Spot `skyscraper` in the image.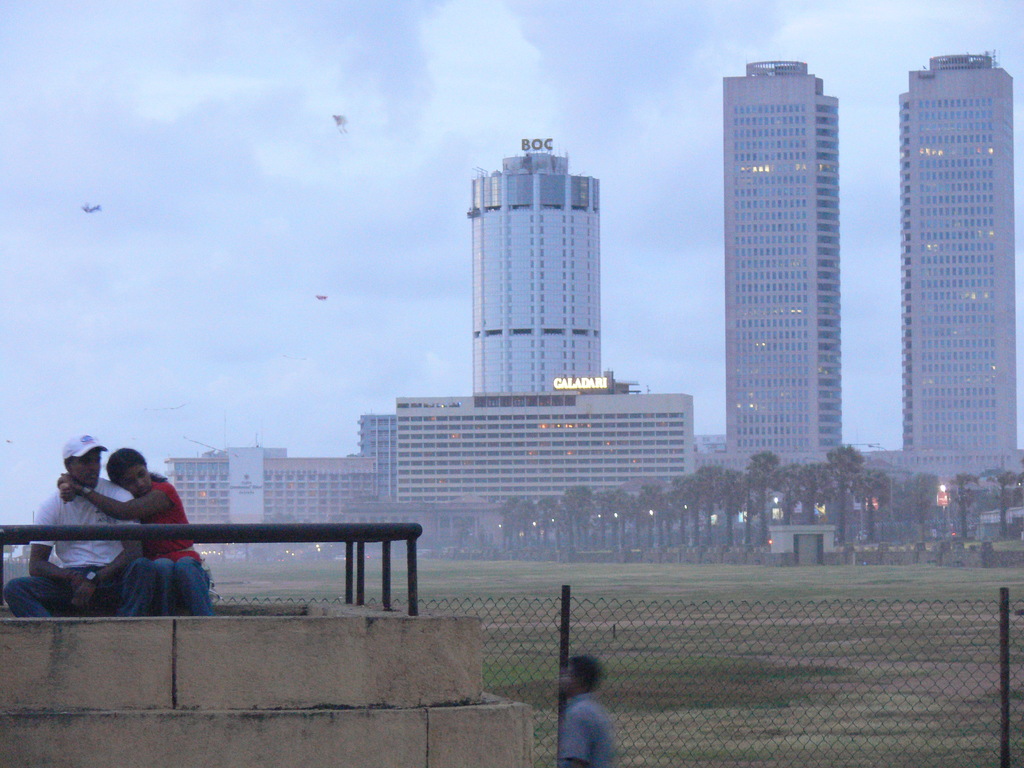
`skyscraper` found at region(707, 21, 885, 520).
